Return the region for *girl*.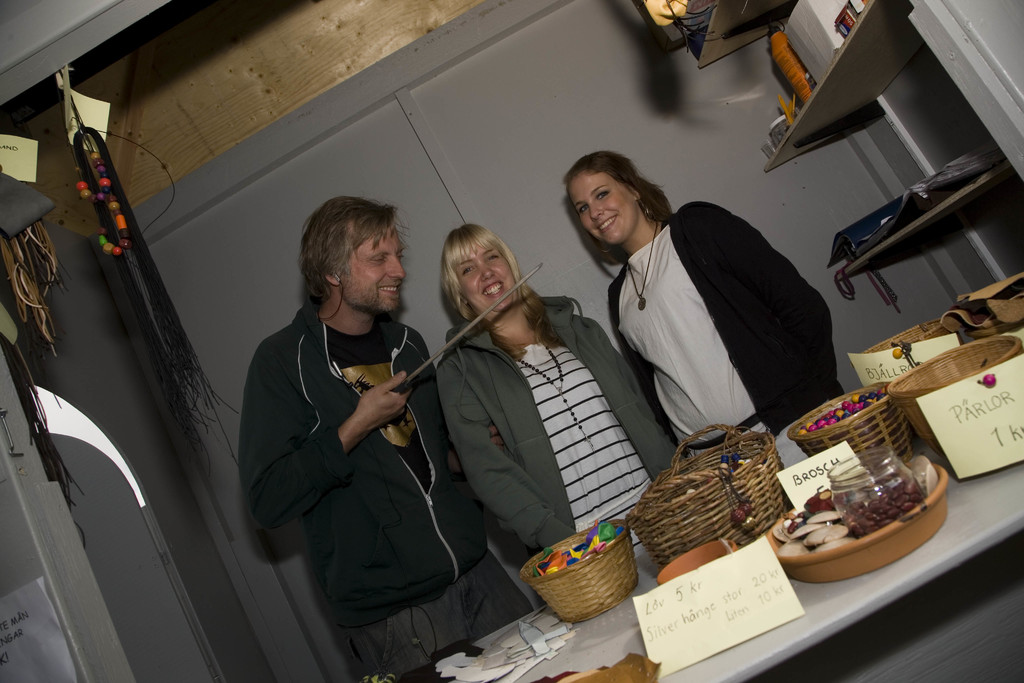
BBox(566, 149, 844, 439).
